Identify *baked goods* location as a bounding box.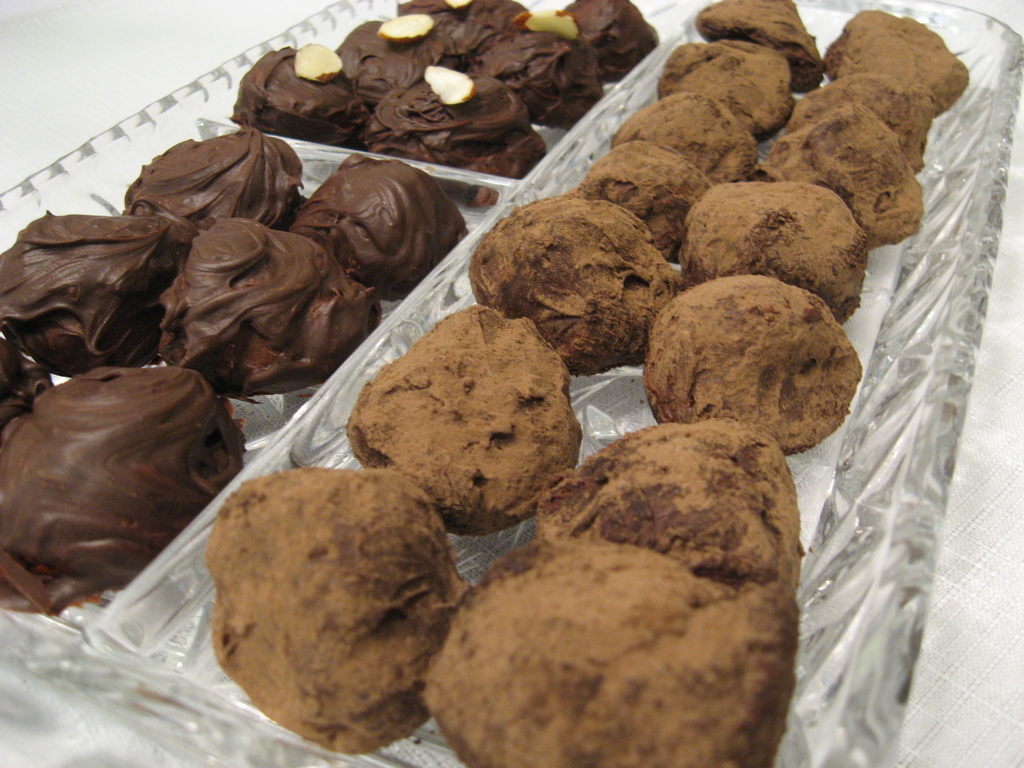
left=117, top=119, right=313, bottom=232.
